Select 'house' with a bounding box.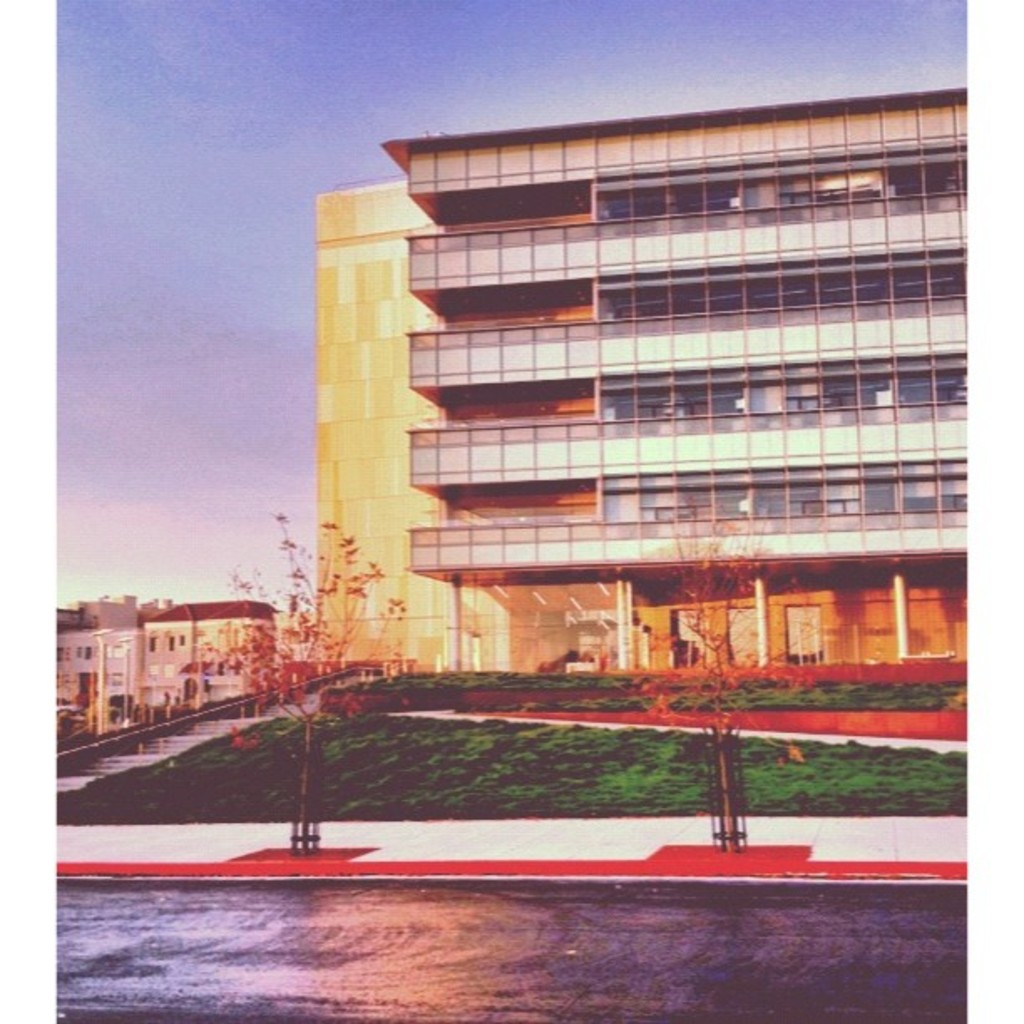
box=[50, 596, 156, 726].
